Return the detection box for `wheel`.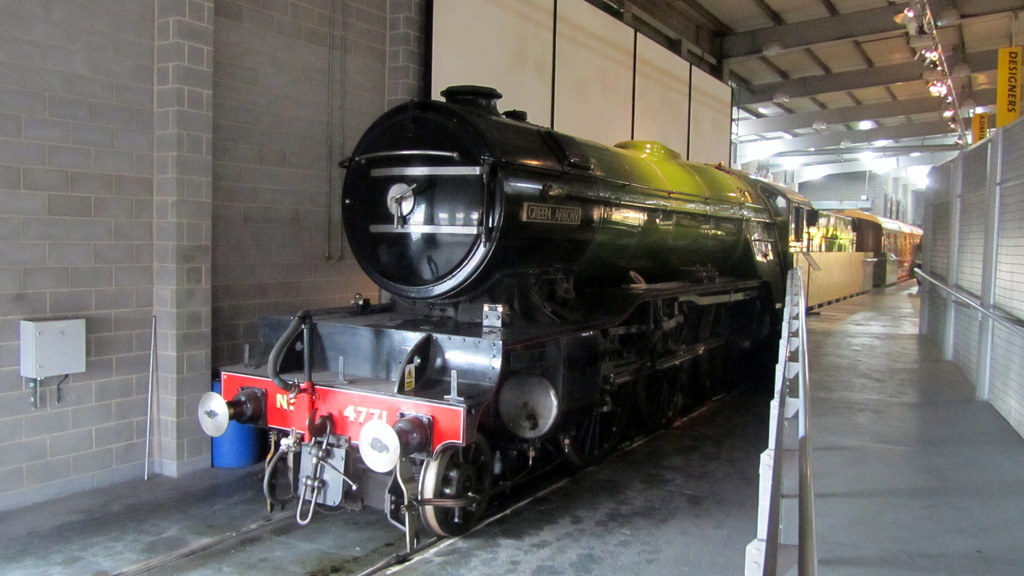
l=561, t=387, r=626, b=467.
